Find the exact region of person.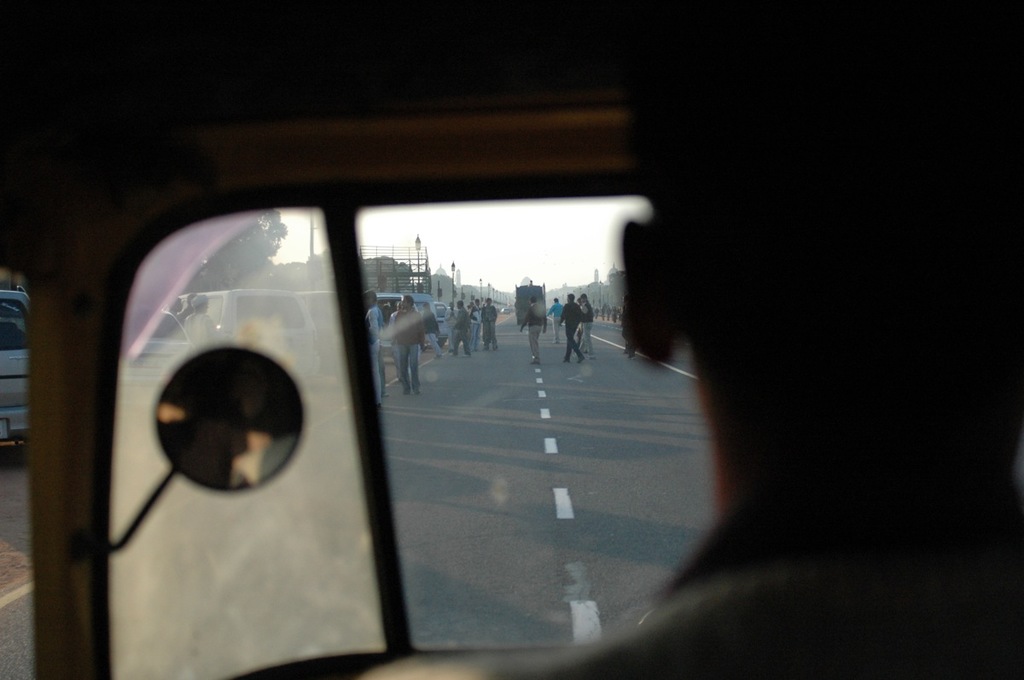
Exact region: <region>559, 294, 584, 360</region>.
